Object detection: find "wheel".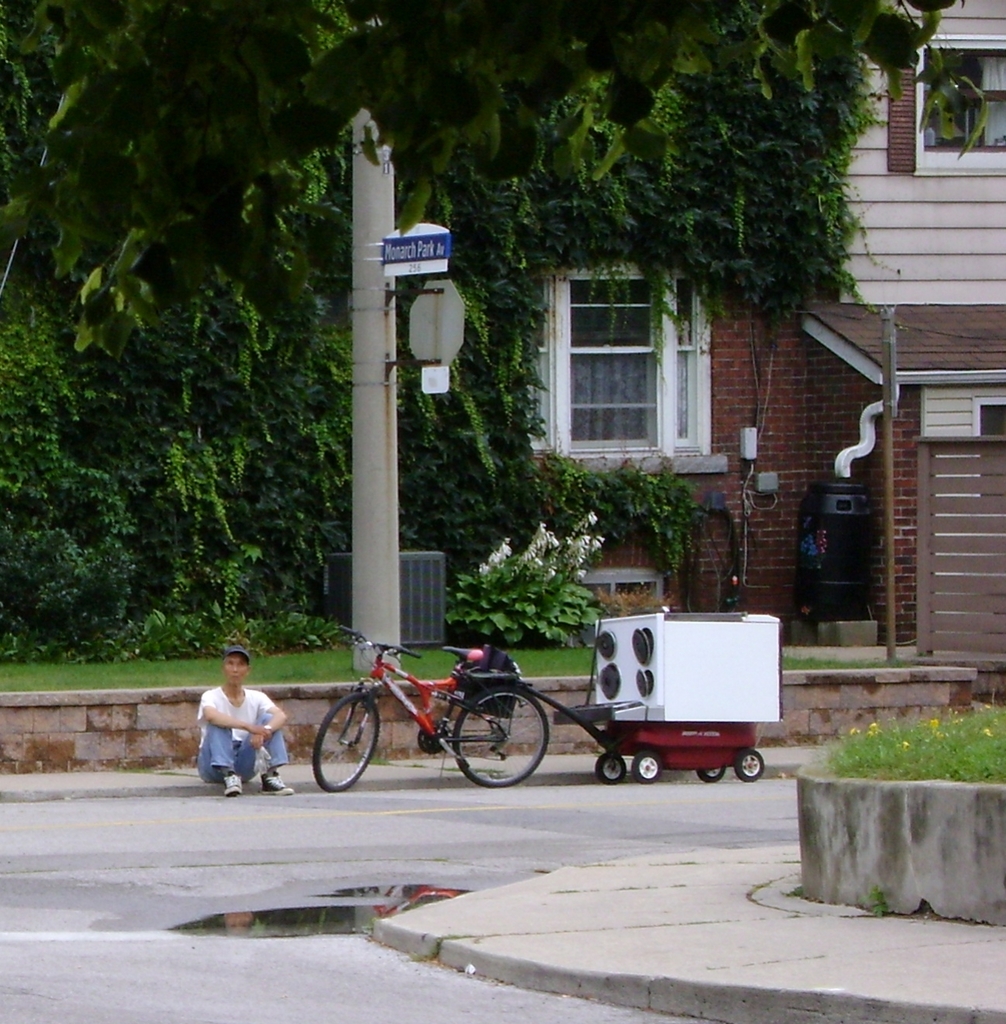
(596, 748, 630, 785).
